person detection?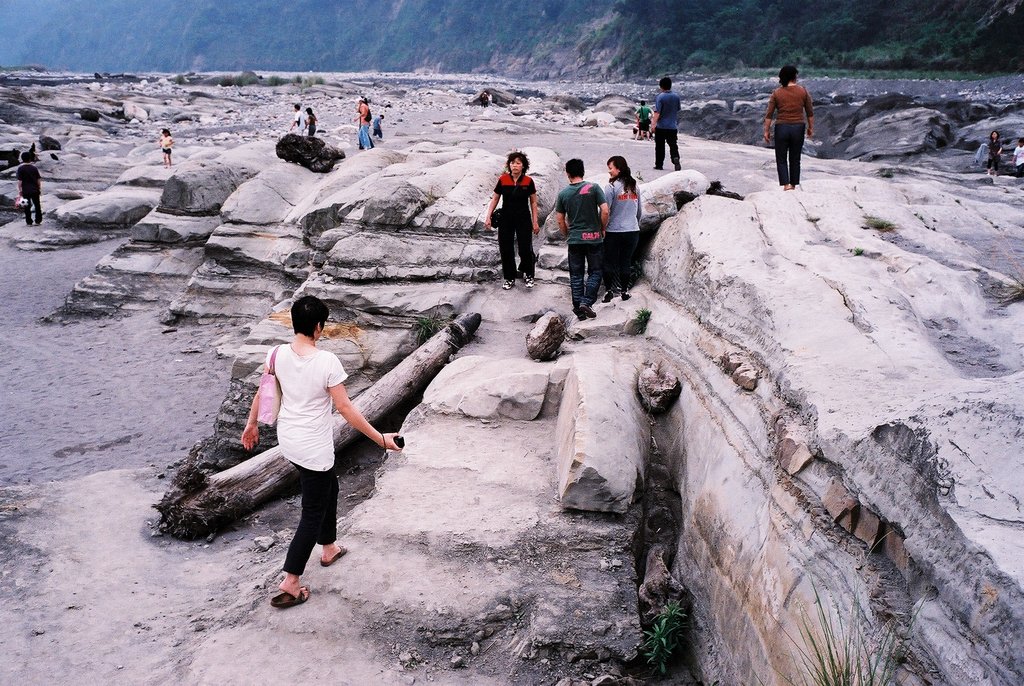
bbox(547, 161, 607, 327)
